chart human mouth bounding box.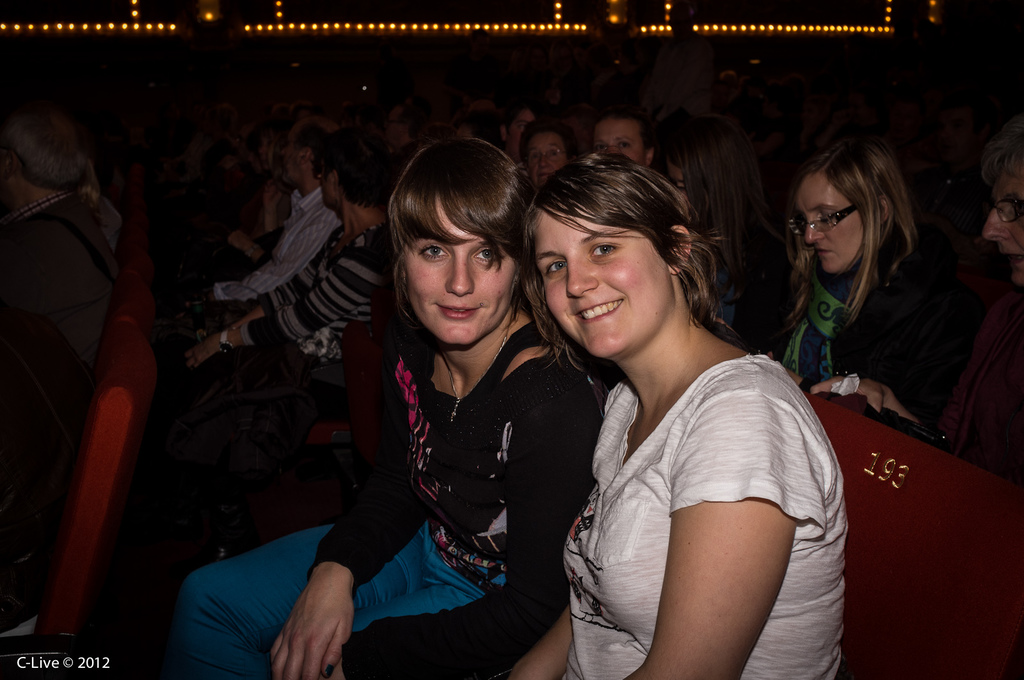
Charted: pyautogui.locateOnScreen(438, 304, 474, 320).
